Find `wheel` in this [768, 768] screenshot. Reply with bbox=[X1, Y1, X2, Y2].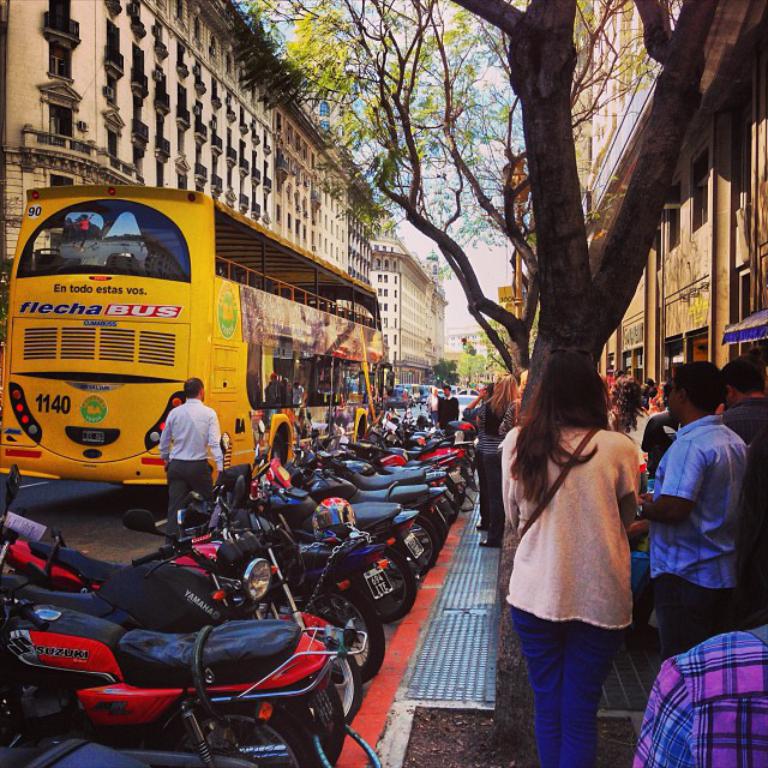
bbox=[313, 589, 386, 673].
